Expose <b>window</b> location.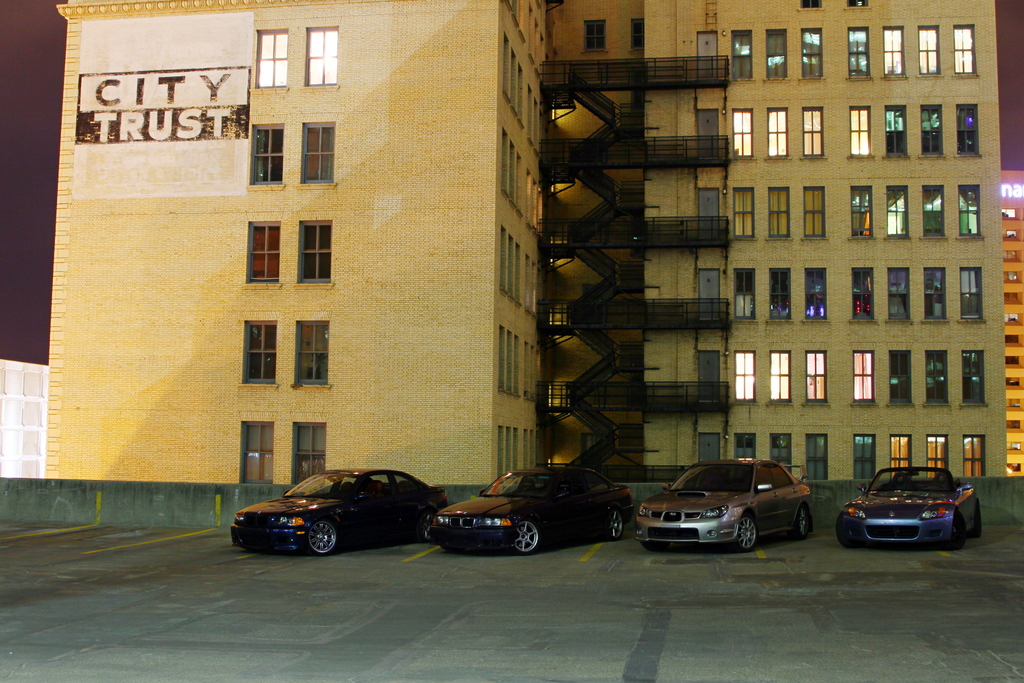
Exposed at (x1=959, y1=104, x2=982, y2=156).
